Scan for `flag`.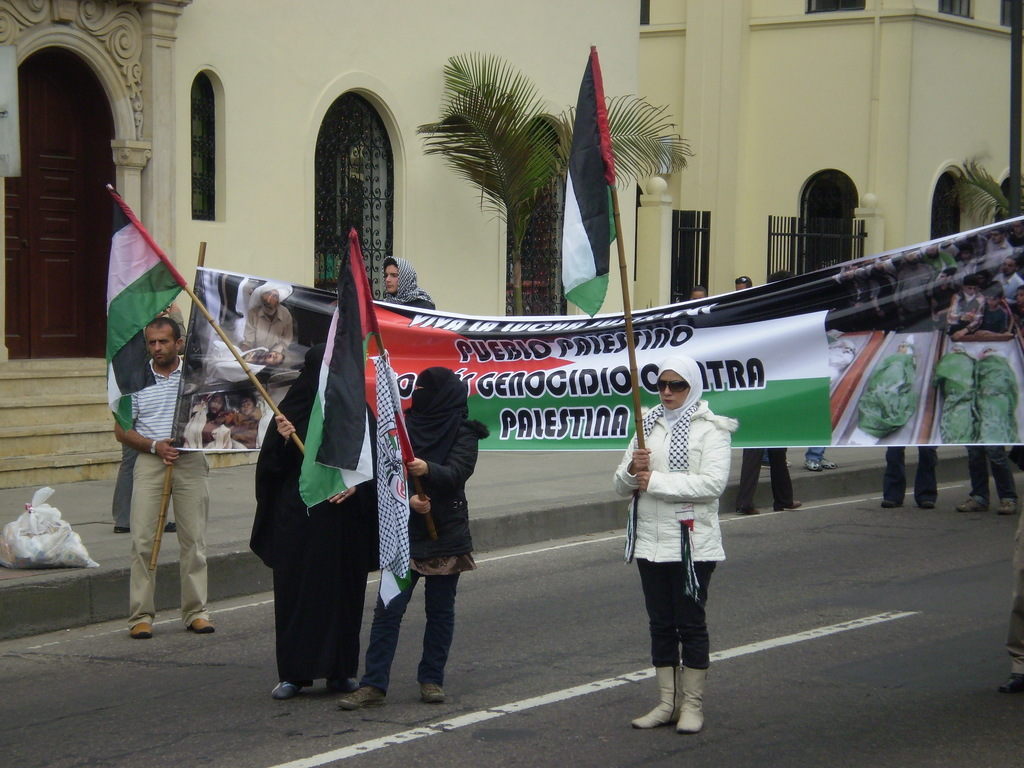
Scan result: x1=352 y1=218 x2=412 y2=604.
